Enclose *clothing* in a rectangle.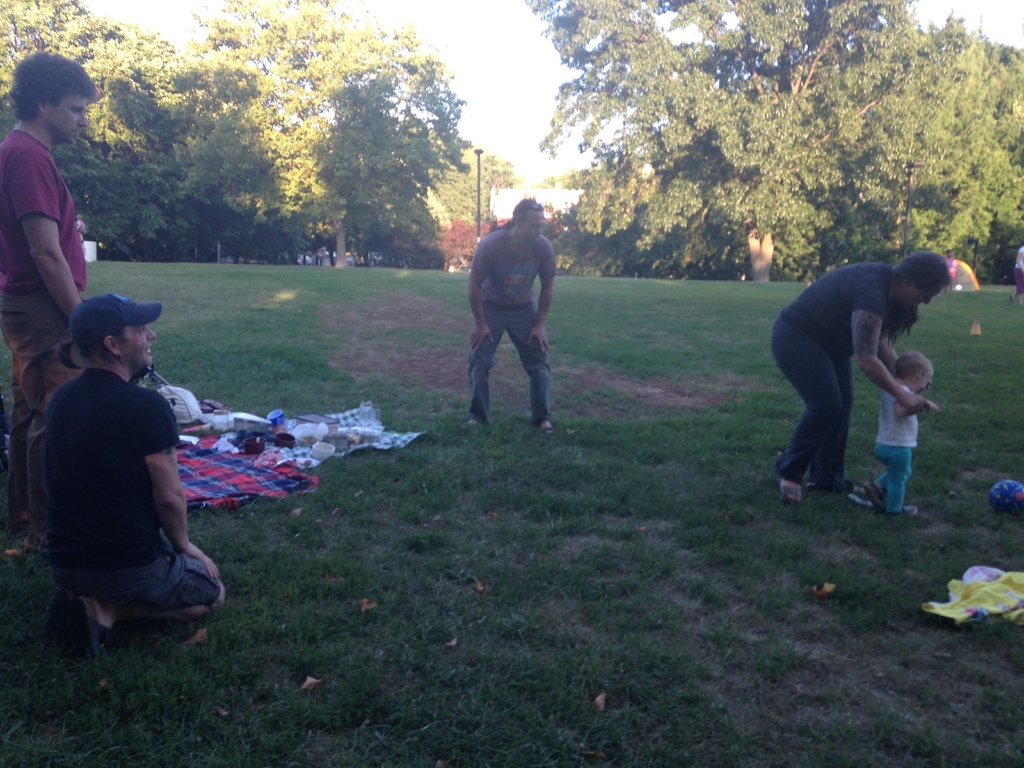
l=873, t=387, r=920, b=515.
